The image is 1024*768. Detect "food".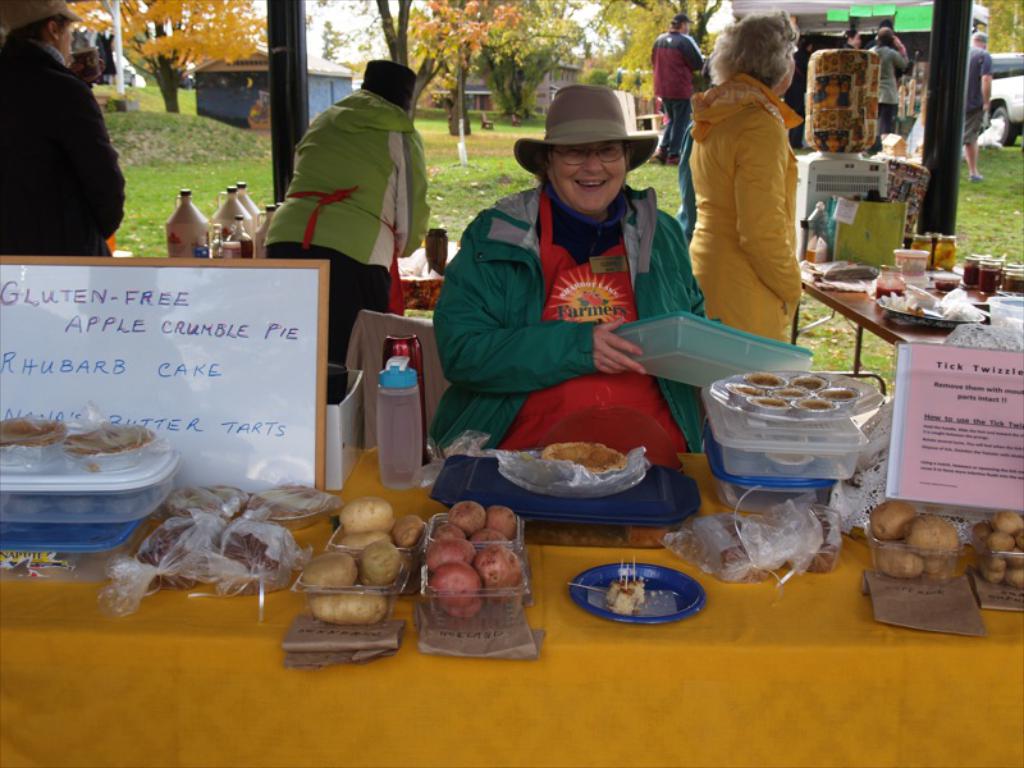
Detection: box=[63, 422, 156, 454].
